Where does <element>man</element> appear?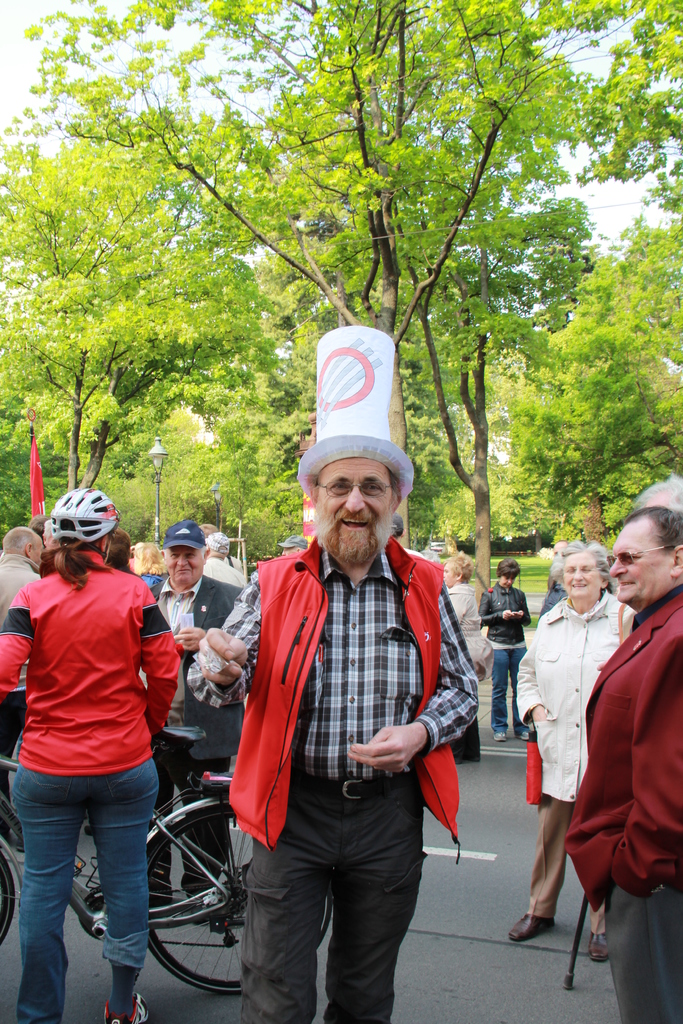
Appears at pyautogui.locateOnScreen(151, 521, 245, 916).
